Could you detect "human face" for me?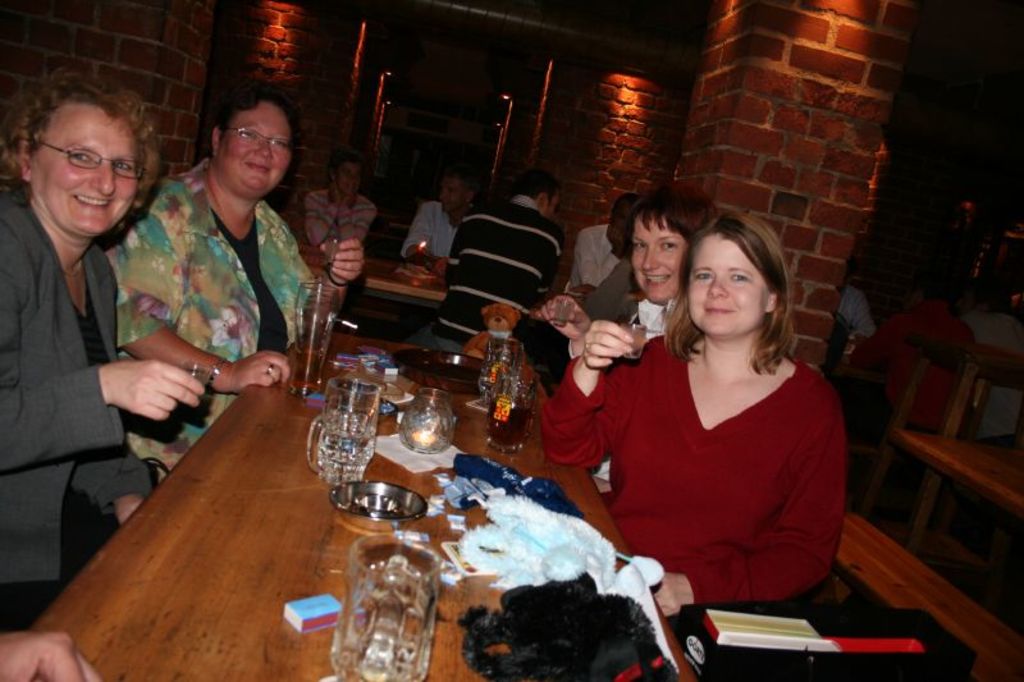
Detection result: [957, 290, 977, 315].
